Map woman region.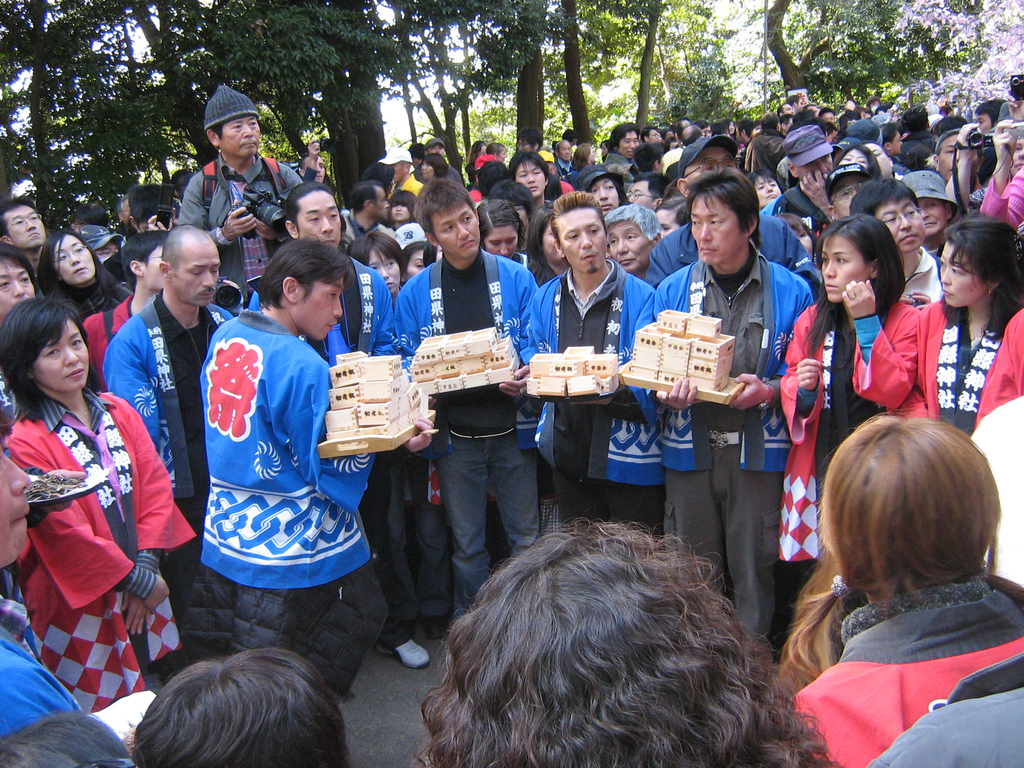
Mapped to [left=831, top=142, right=879, bottom=179].
